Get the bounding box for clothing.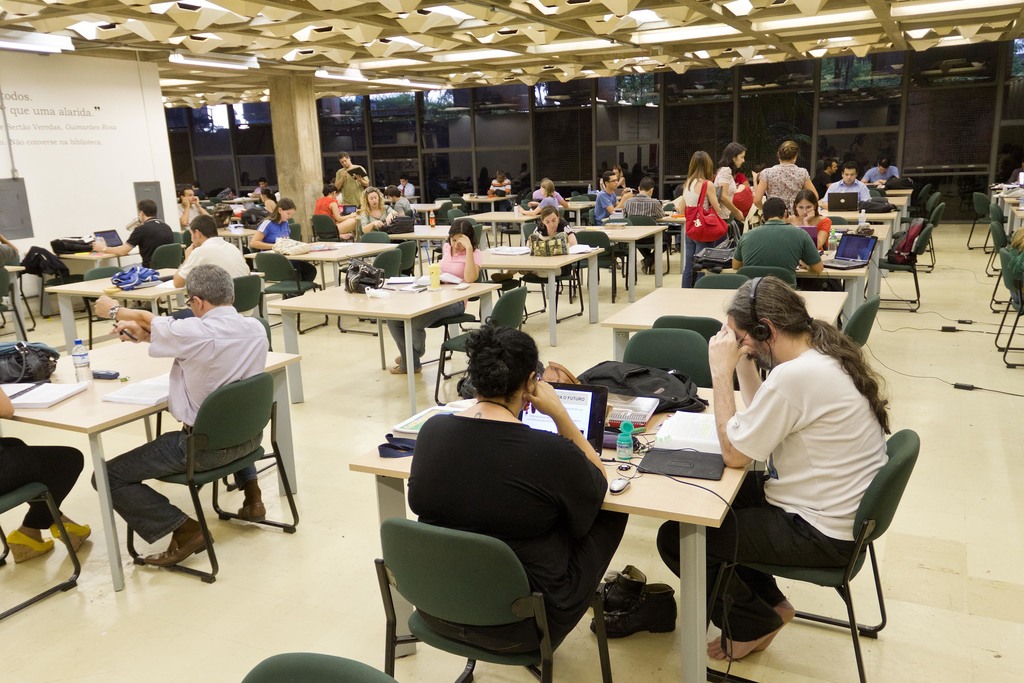
bbox(332, 177, 371, 222).
